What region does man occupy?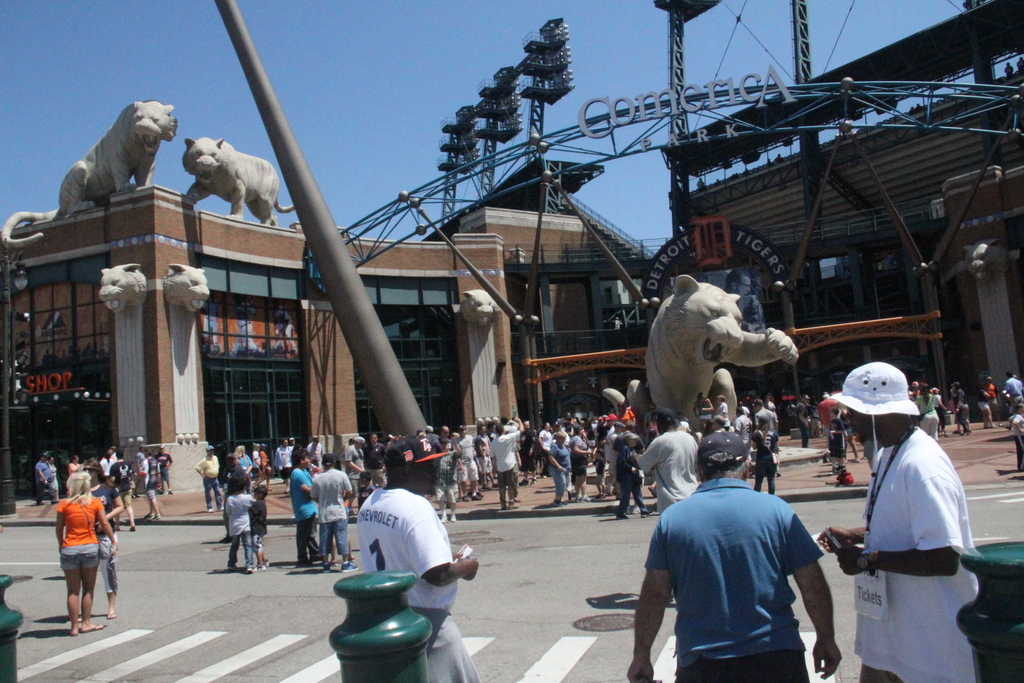
box(356, 438, 478, 682).
